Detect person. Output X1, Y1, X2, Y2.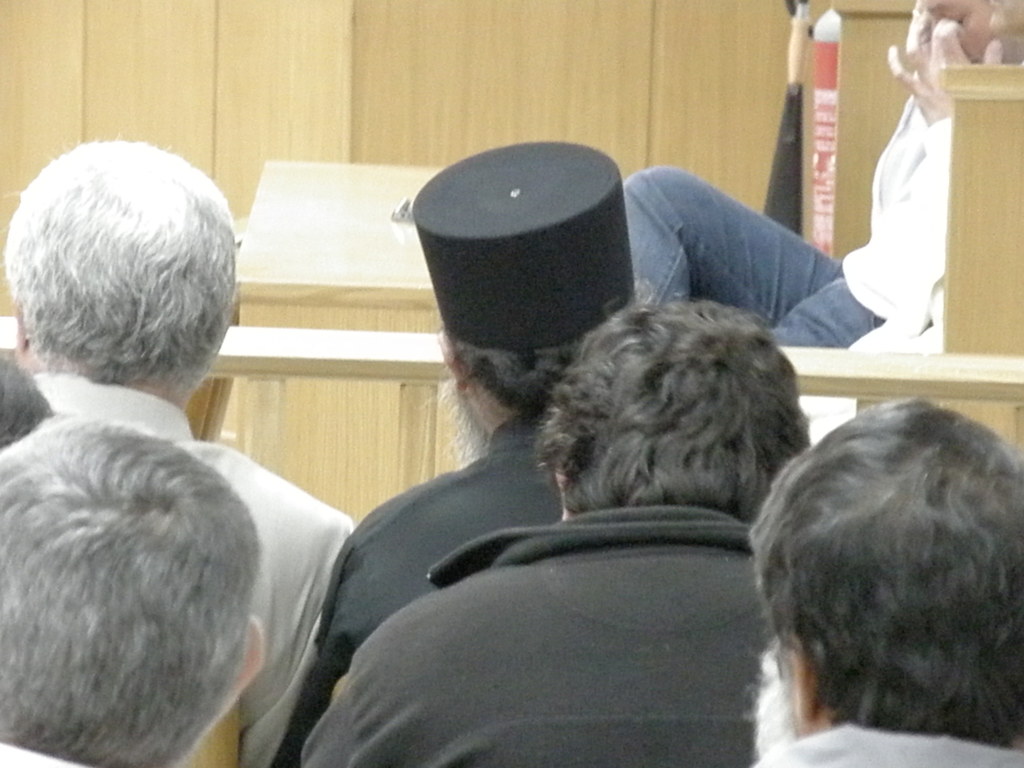
282, 134, 646, 767.
